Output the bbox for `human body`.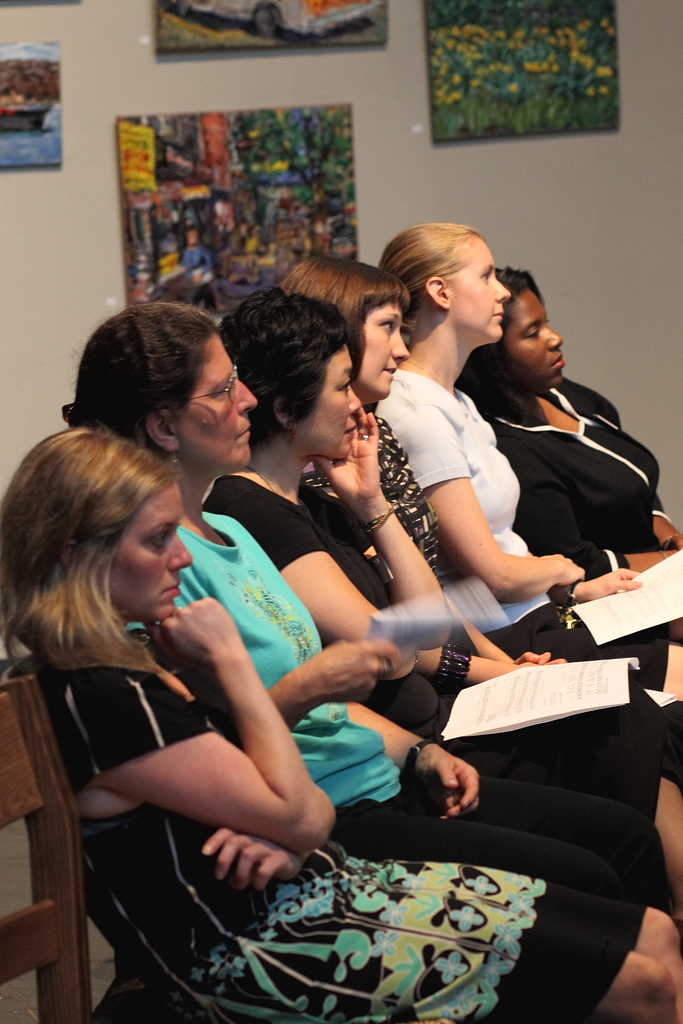
crop(221, 309, 682, 803).
